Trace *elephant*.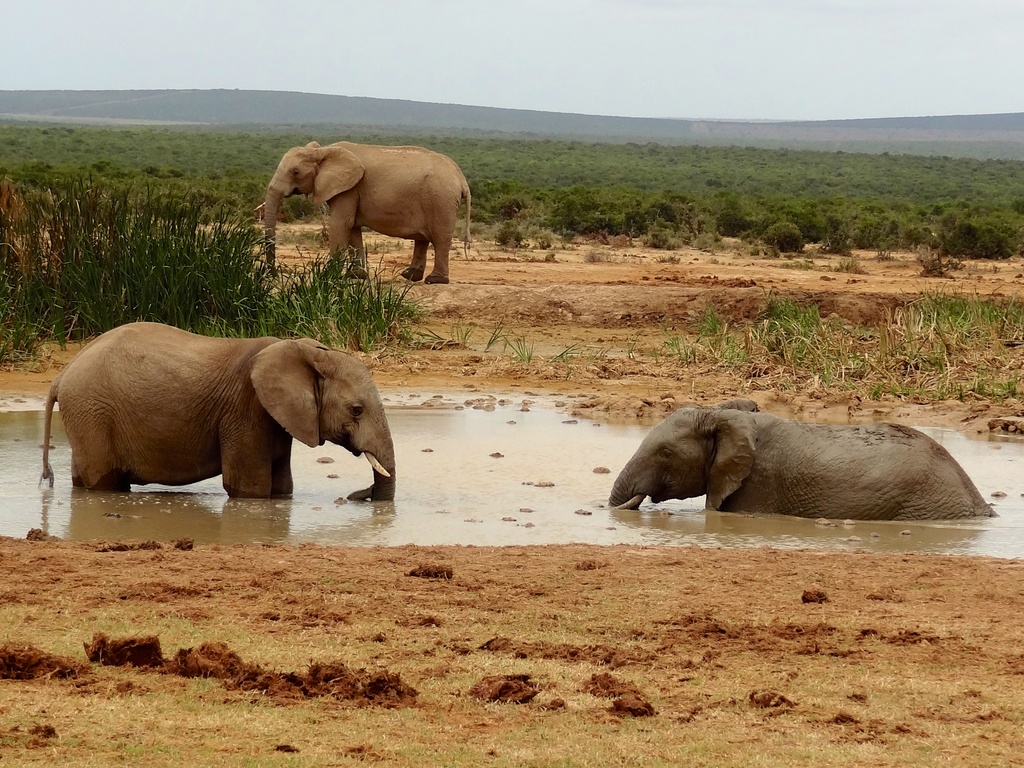
Traced to bbox=(605, 394, 995, 512).
